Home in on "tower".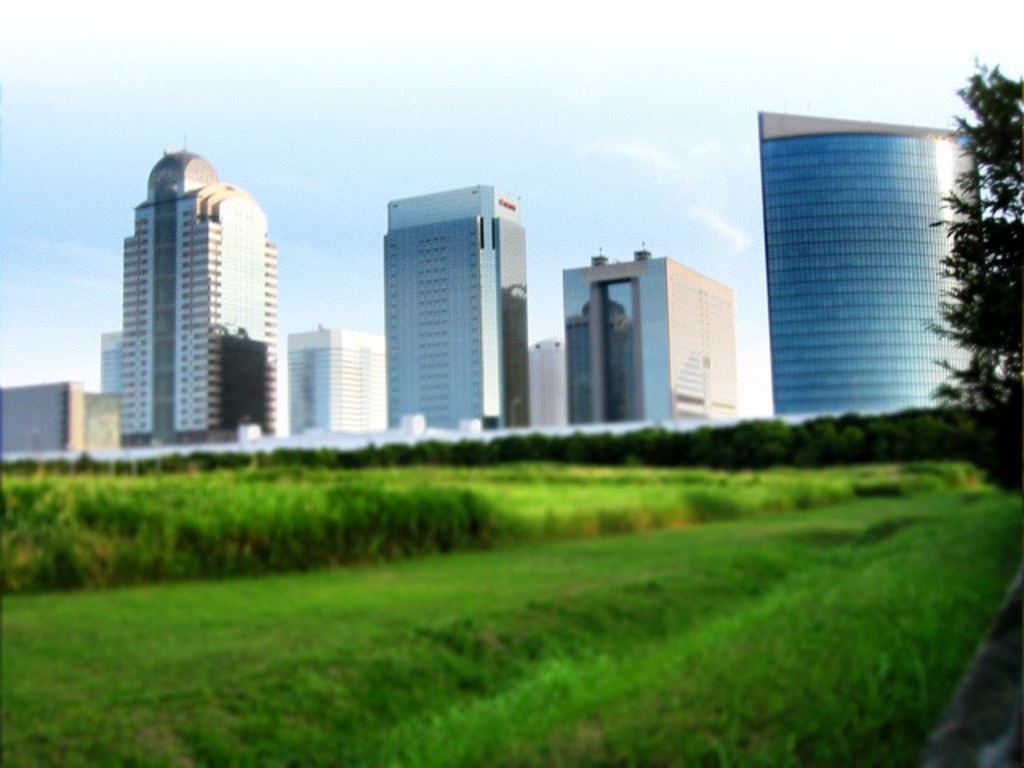
Homed in at (528,326,558,437).
